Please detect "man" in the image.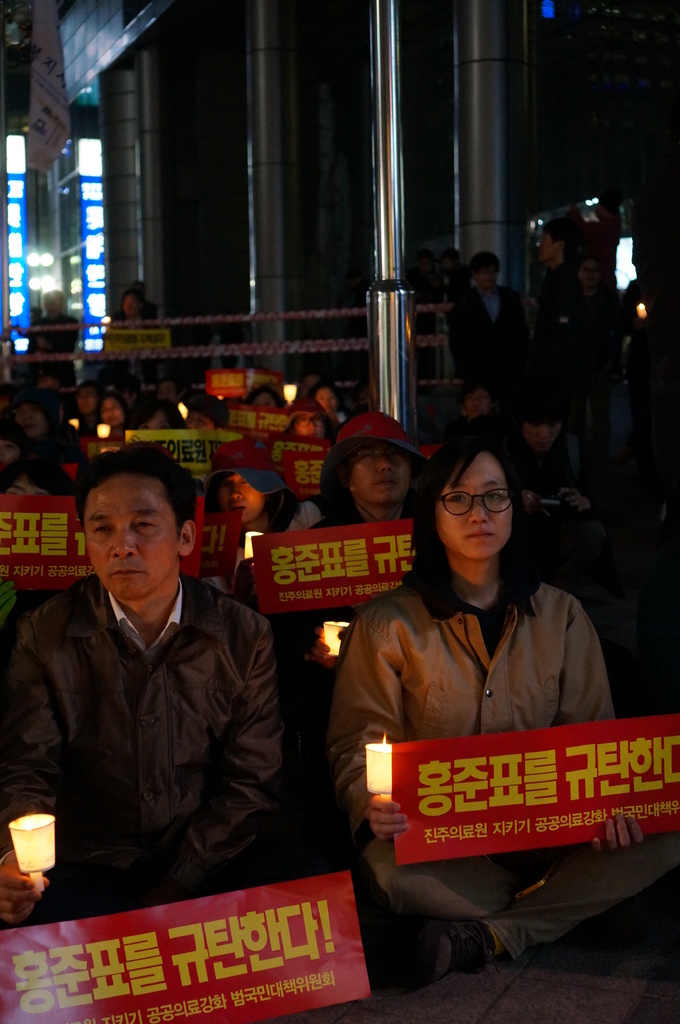
[457,382,497,420].
